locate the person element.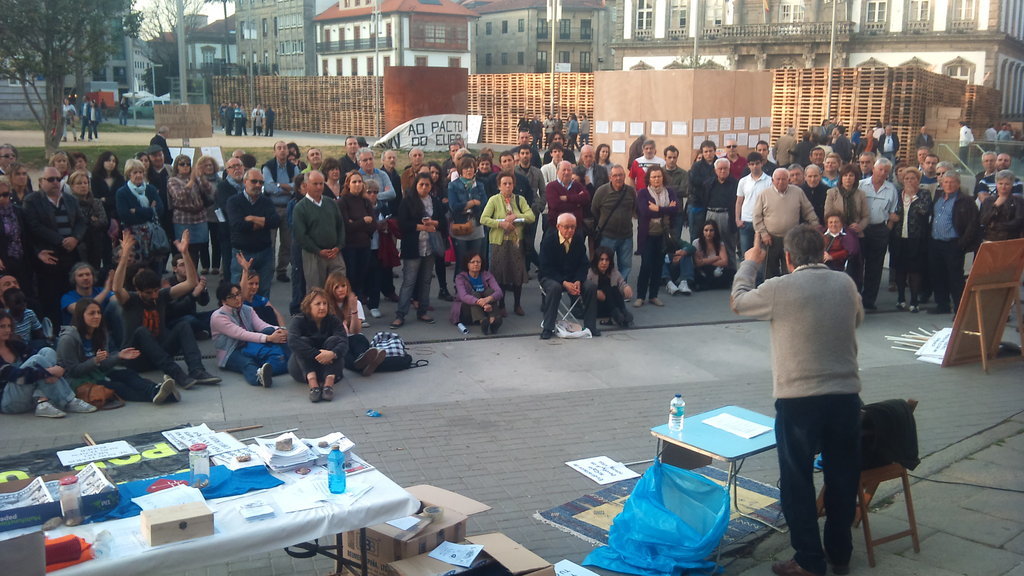
Element bbox: (left=448, top=252, right=506, bottom=342).
